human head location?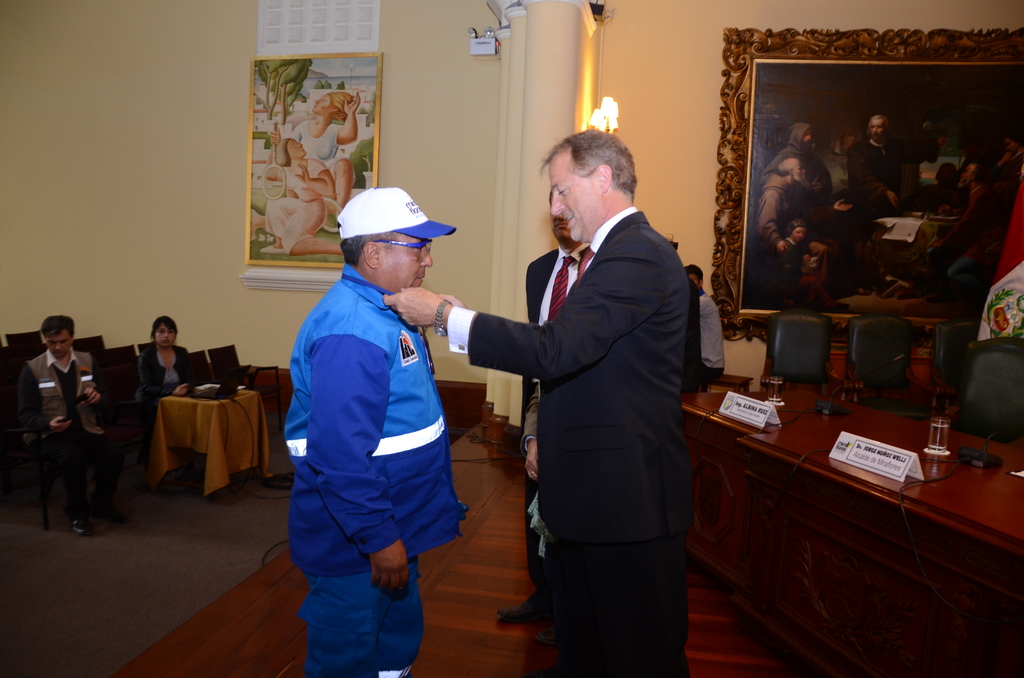
[x1=149, y1=316, x2=179, y2=348]
